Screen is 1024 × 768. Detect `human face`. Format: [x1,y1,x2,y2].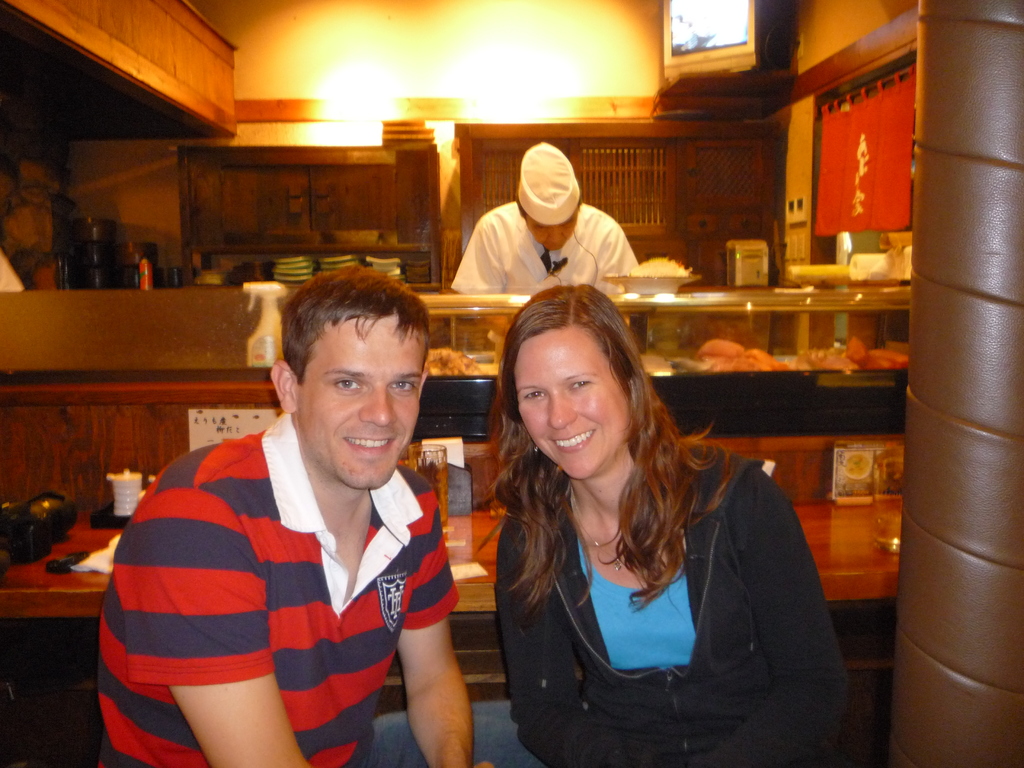
[516,321,625,475].
